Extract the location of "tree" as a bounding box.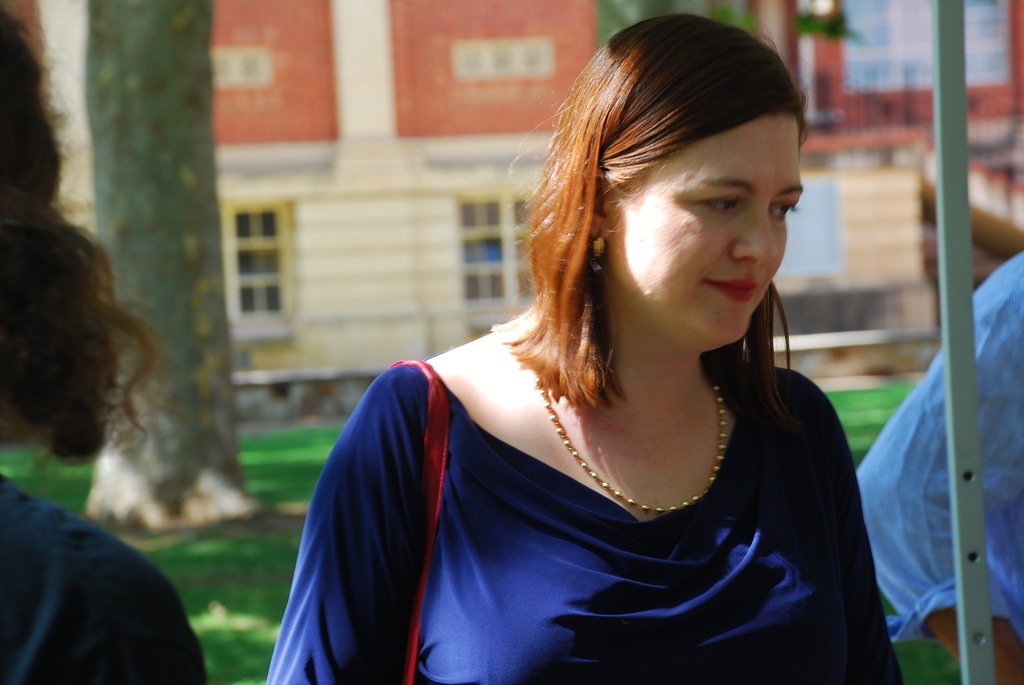
left=81, top=0, right=268, bottom=537.
